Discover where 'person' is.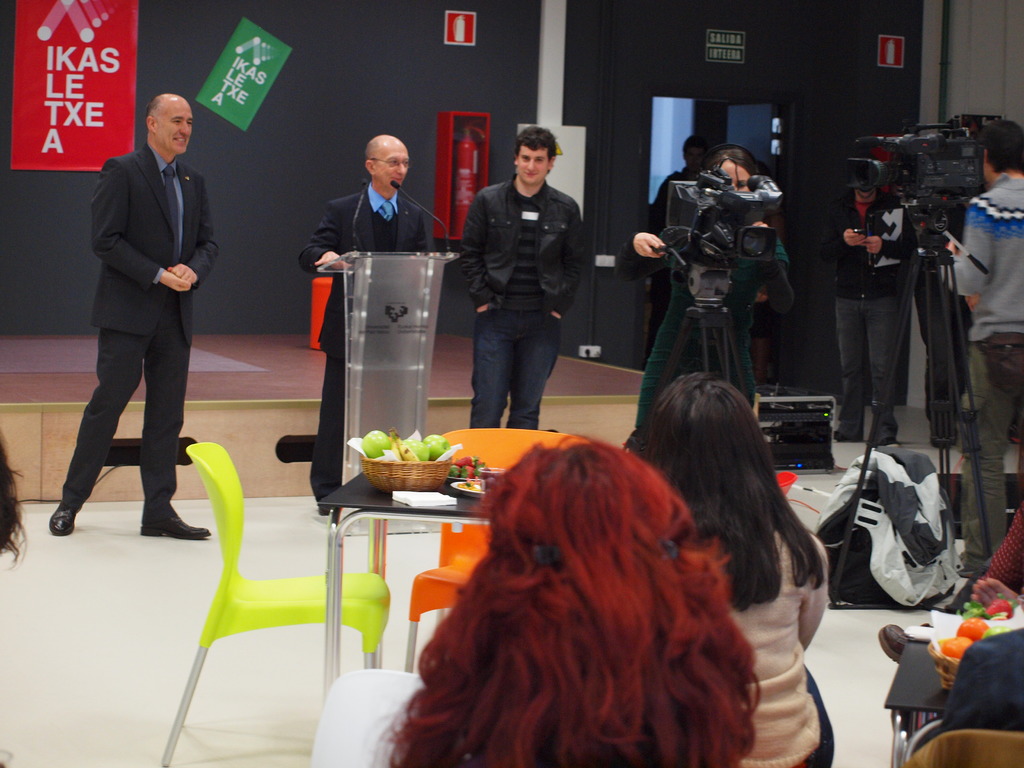
Discovered at 630/373/833/767.
